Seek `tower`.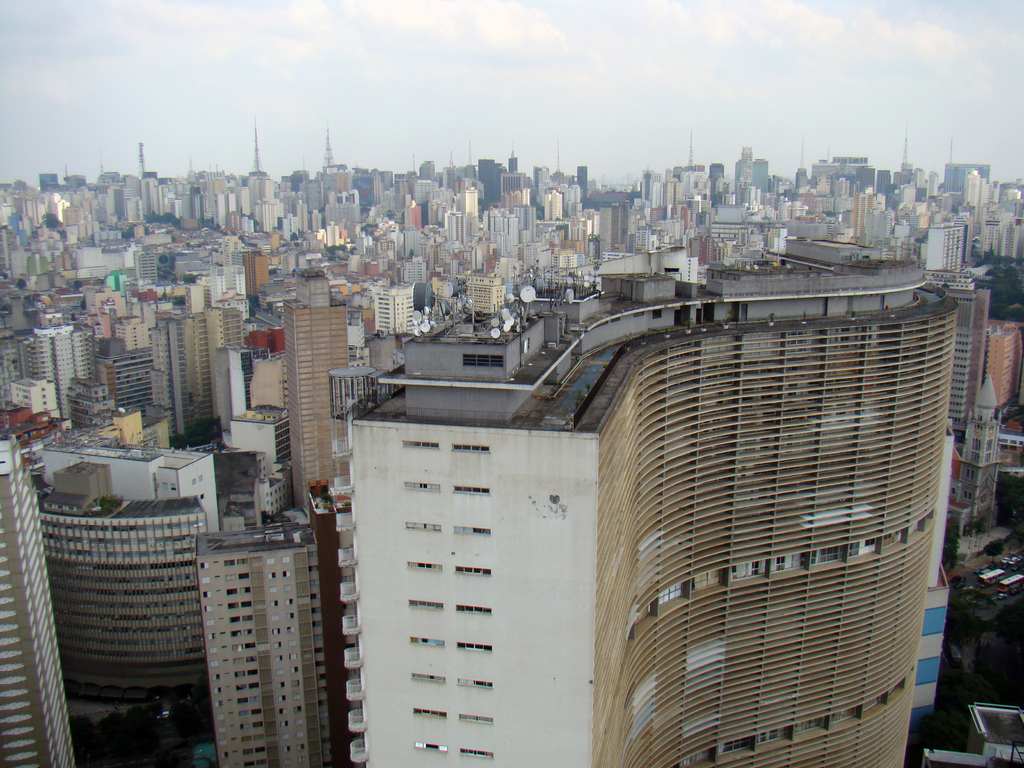
0, 436, 70, 767.
